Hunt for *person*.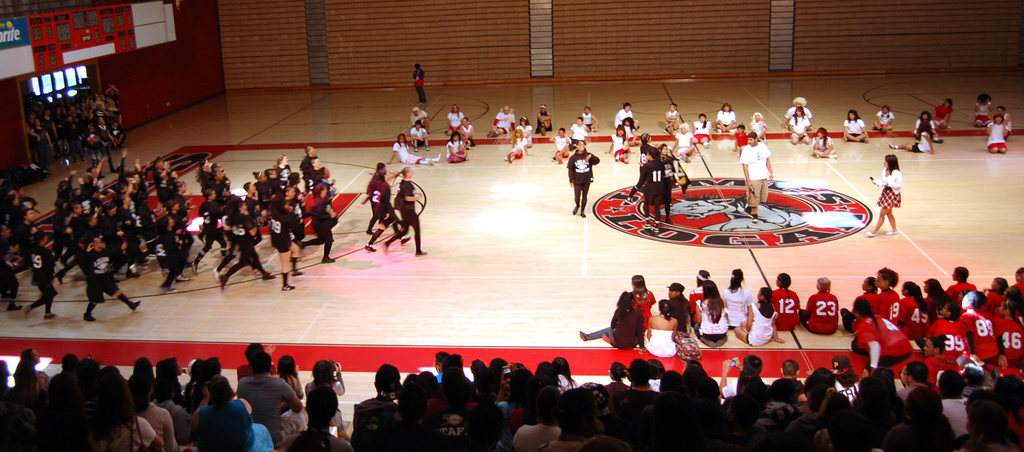
Hunted down at x1=808, y1=125, x2=838, y2=160.
